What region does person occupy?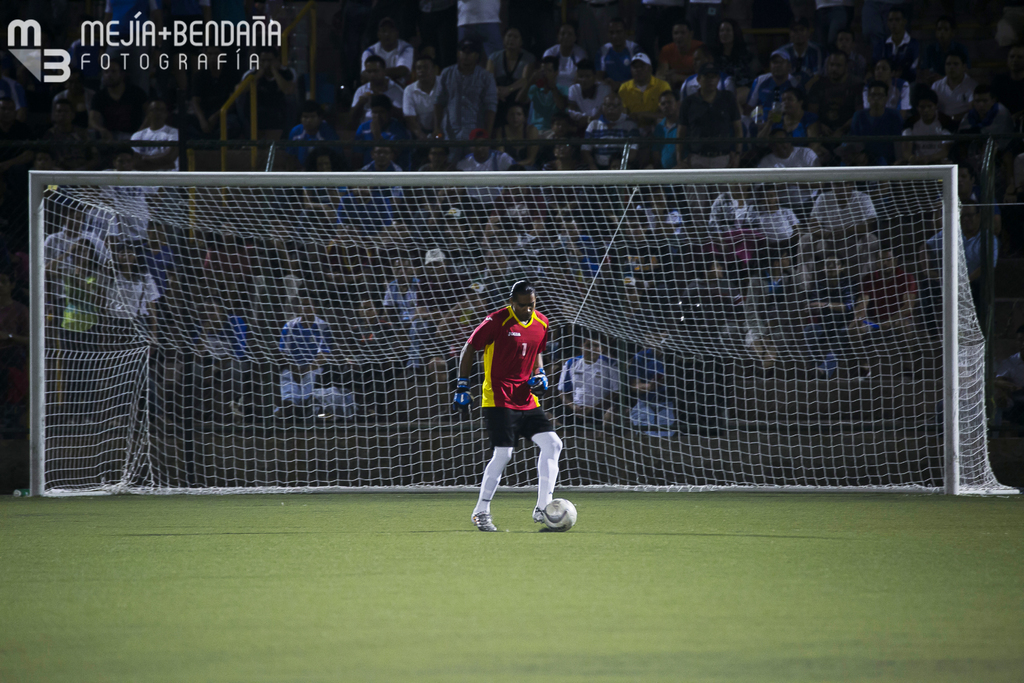
(706,12,749,83).
